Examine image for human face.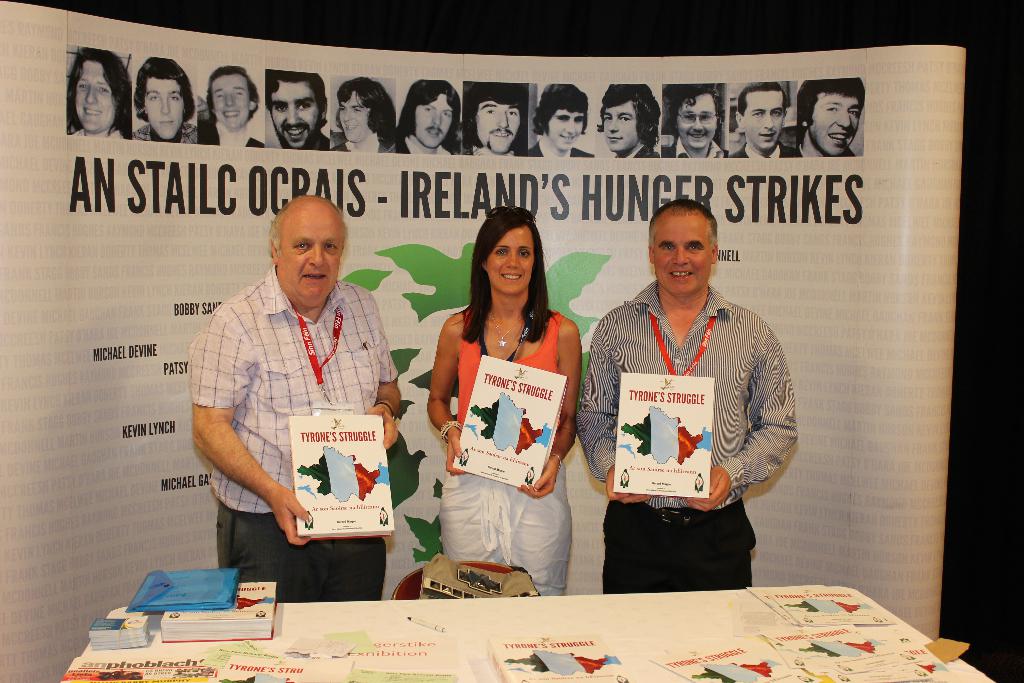
Examination result: l=75, t=64, r=118, b=136.
